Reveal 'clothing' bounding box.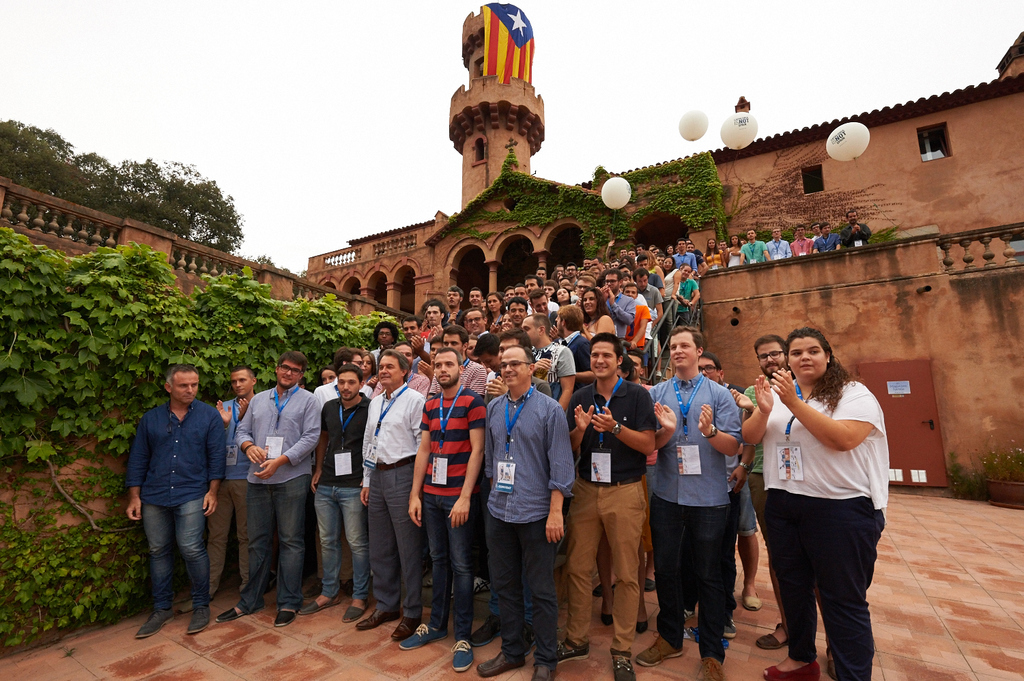
Revealed: detection(762, 368, 894, 678).
